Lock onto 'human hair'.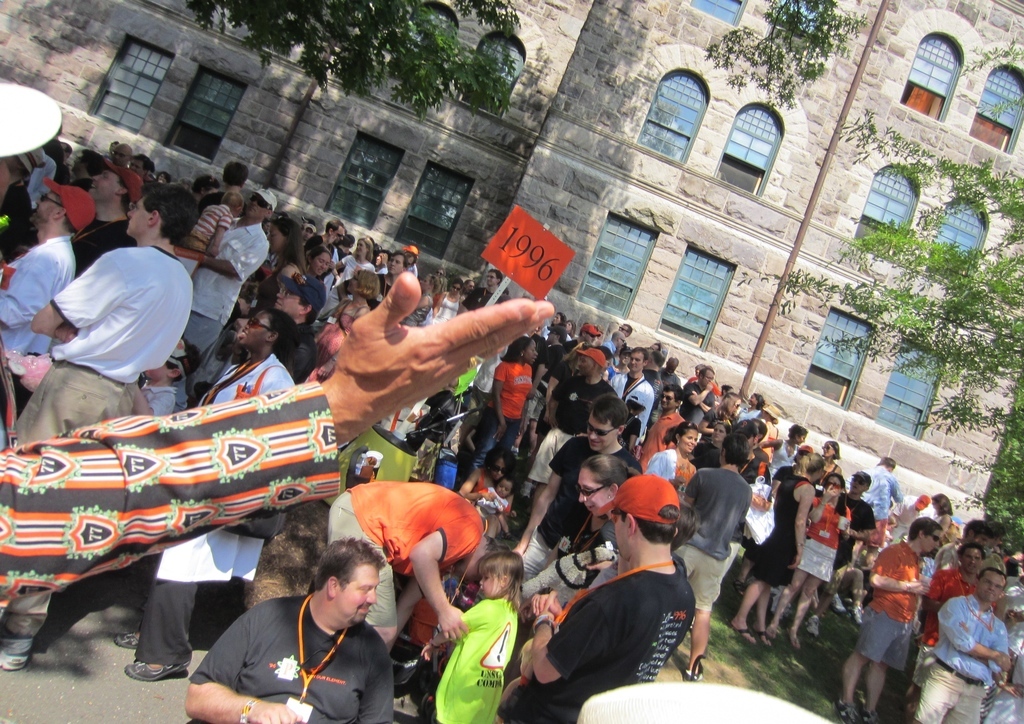
Locked: {"x1": 862, "y1": 479, "x2": 872, "y2": 491}.
